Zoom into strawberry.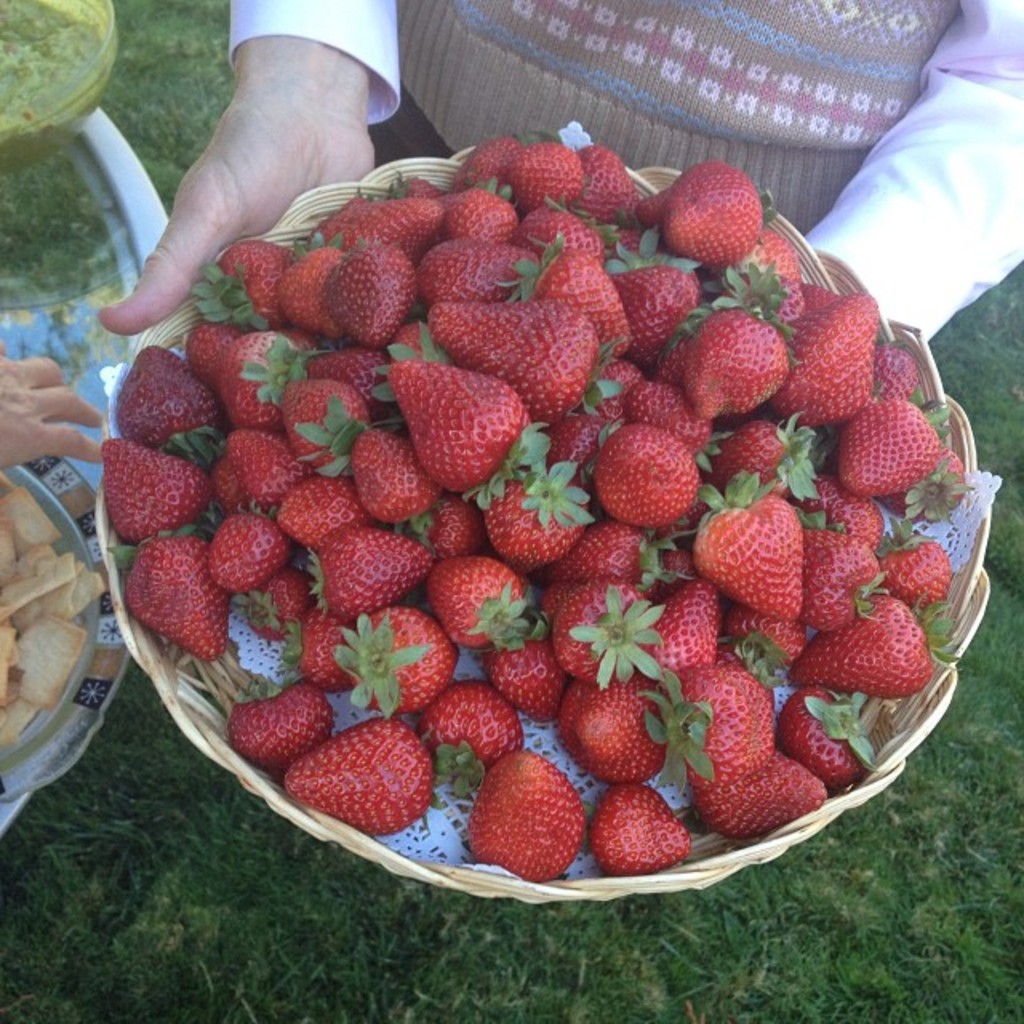
Zoom target: x1=696 y1=758 x2=819 y2=838.
